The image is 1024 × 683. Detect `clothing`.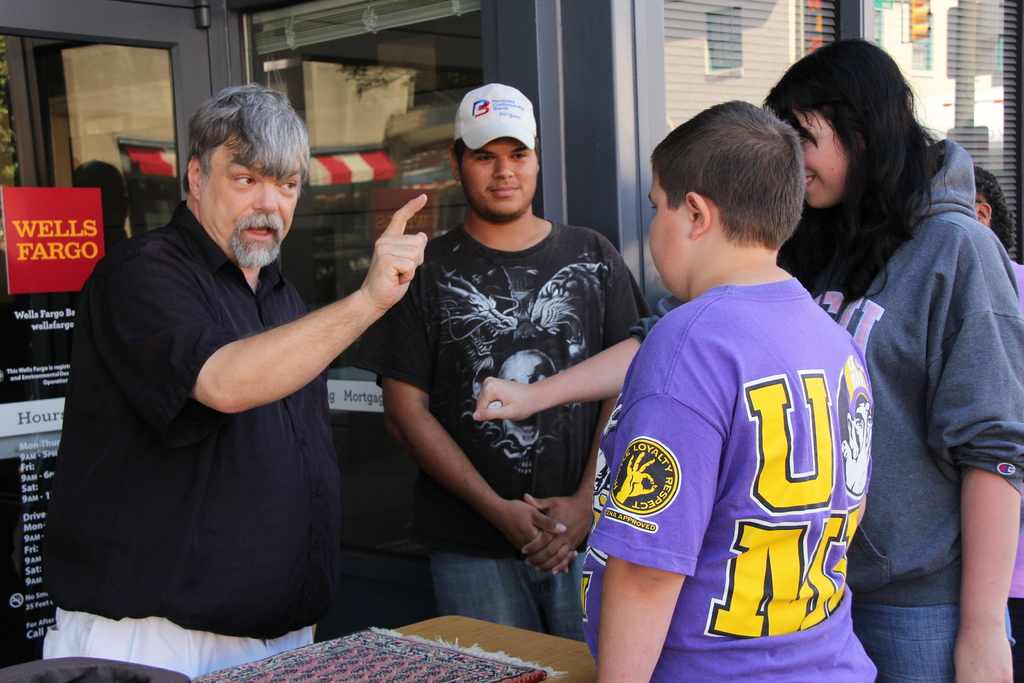
Detection: locate(1008, 260, 1023, 682).
